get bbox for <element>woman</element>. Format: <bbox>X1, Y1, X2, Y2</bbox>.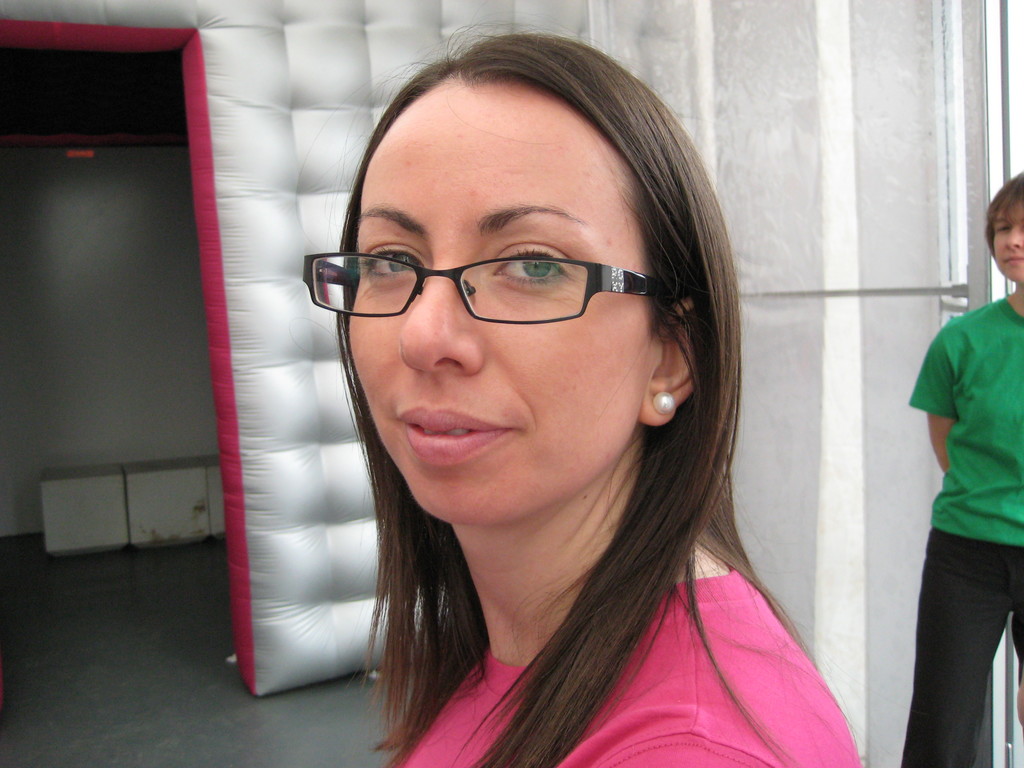
<bbox>218, 45, 851, 767</bbox>.
